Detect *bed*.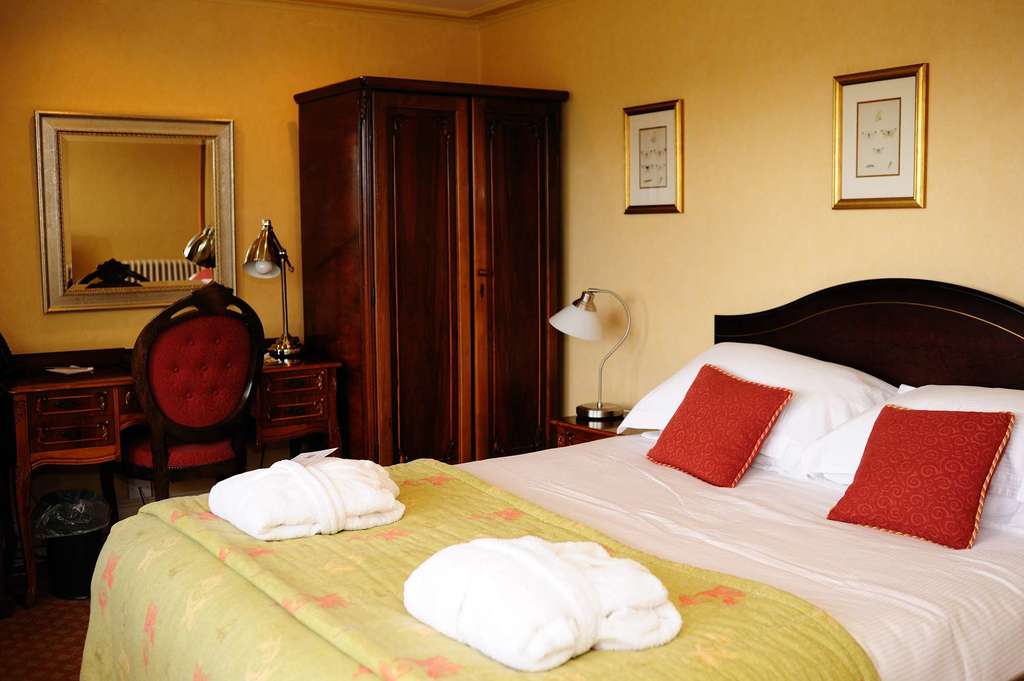
Detected at region(73, 280, 1023, 680).
